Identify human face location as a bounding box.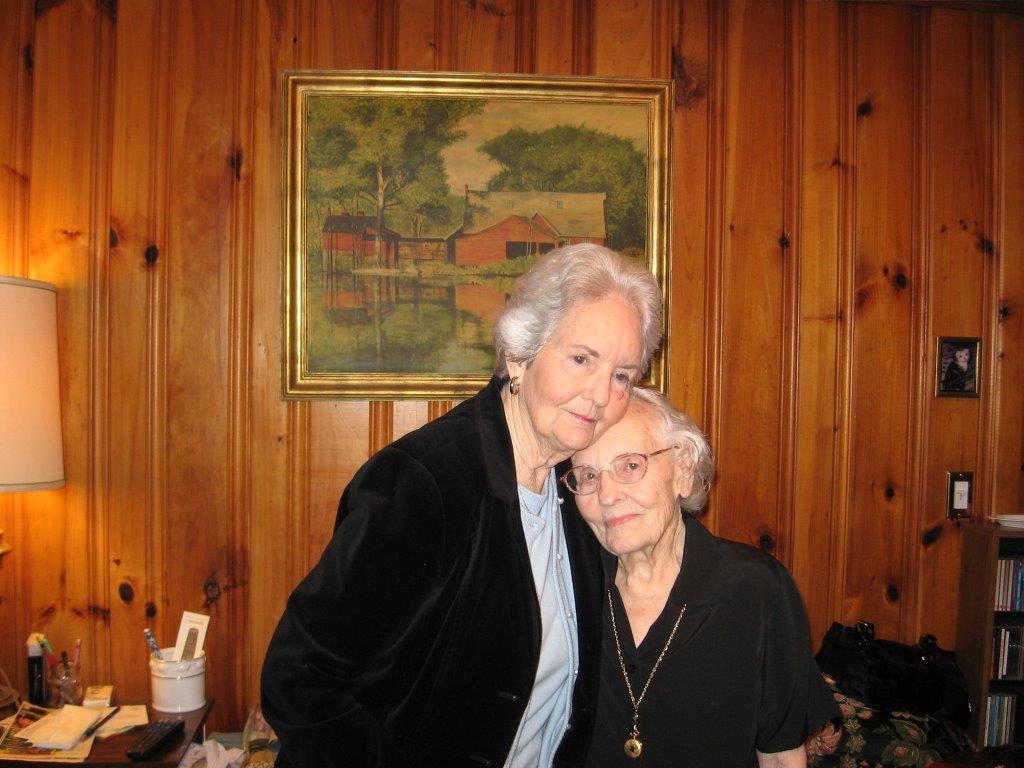
<bbox>573, 411, 676, 548</bbox>.
